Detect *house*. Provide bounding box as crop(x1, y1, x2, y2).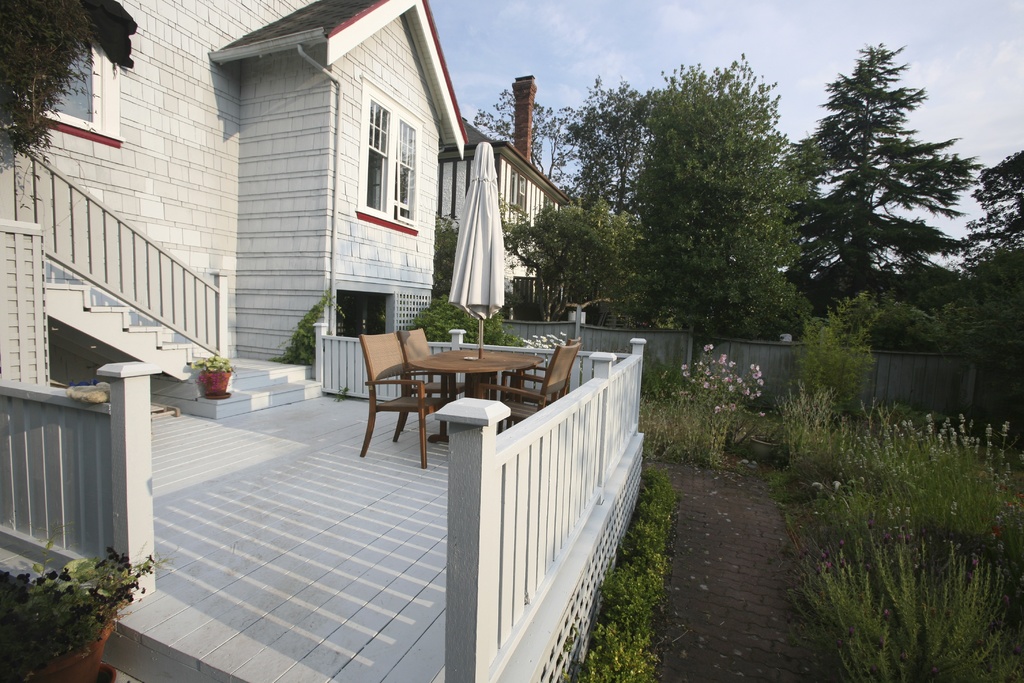
crop(2, 0, 649, 682).
